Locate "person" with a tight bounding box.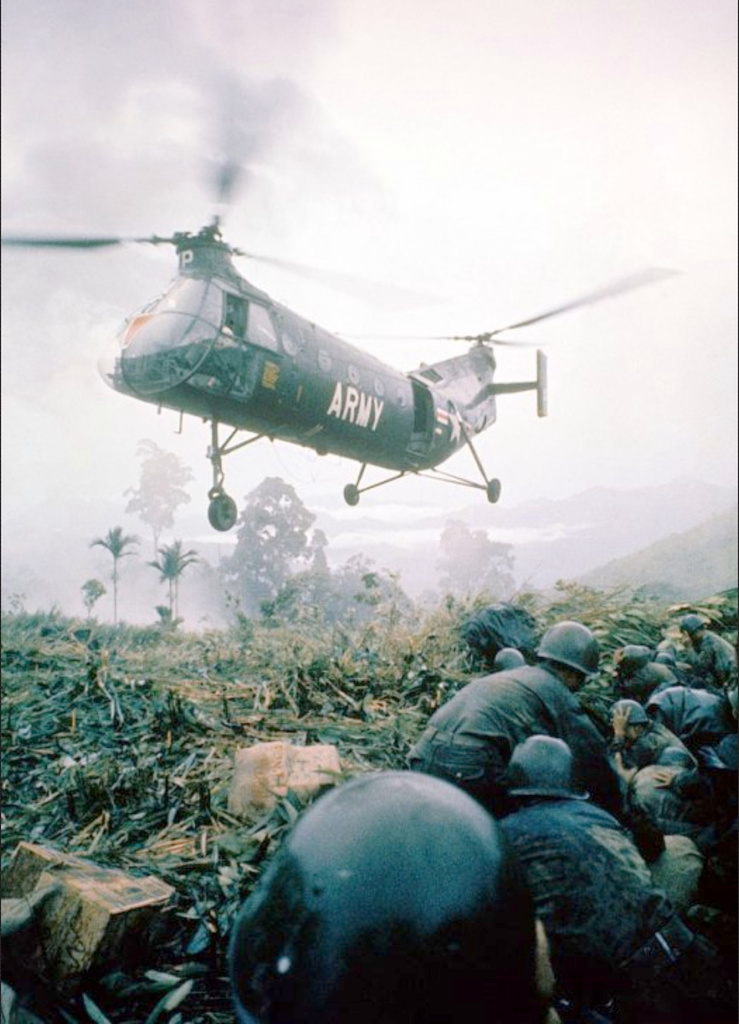
Rect(227, 761, 551, 1023).
